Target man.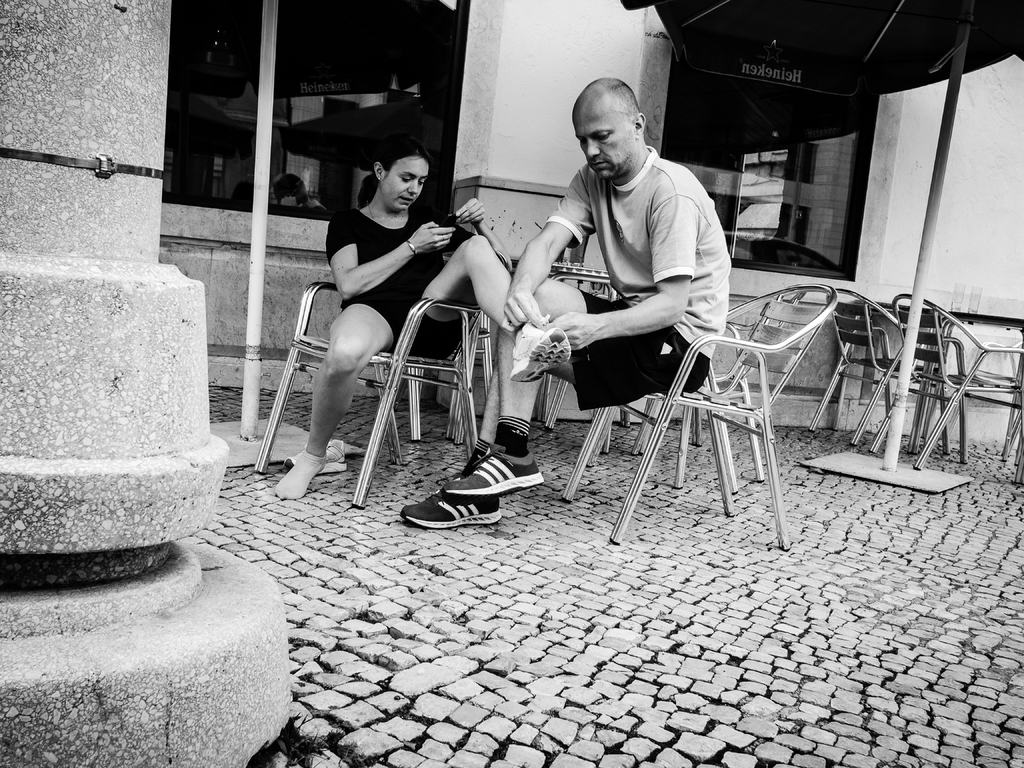
Target region: 397/77/733/530.
